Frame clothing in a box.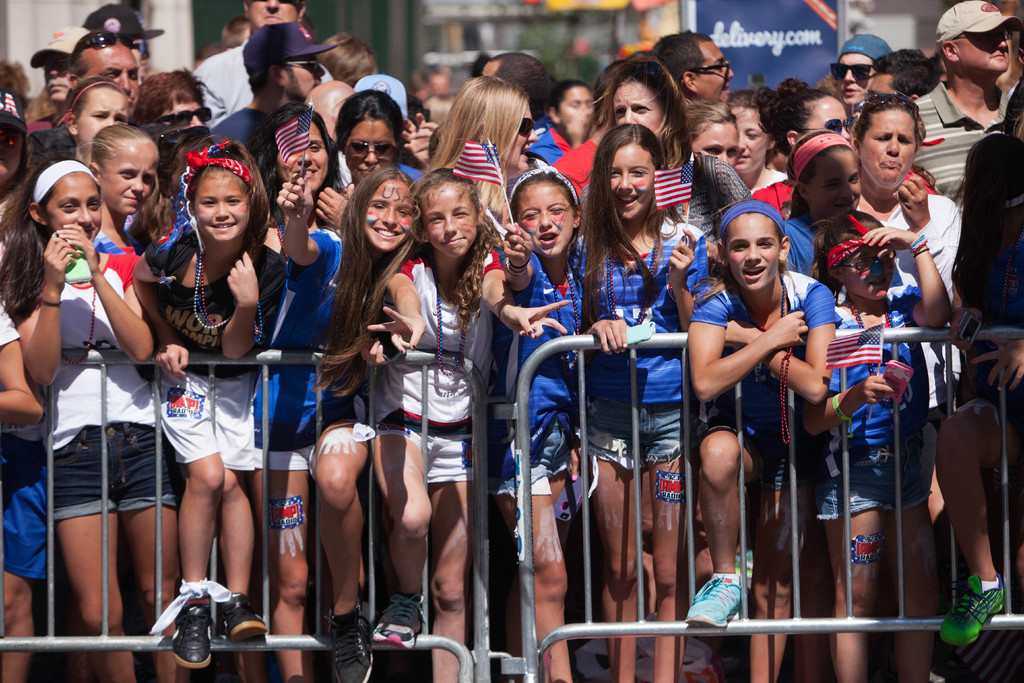
<region>397, 160, 425, 183</region>.
